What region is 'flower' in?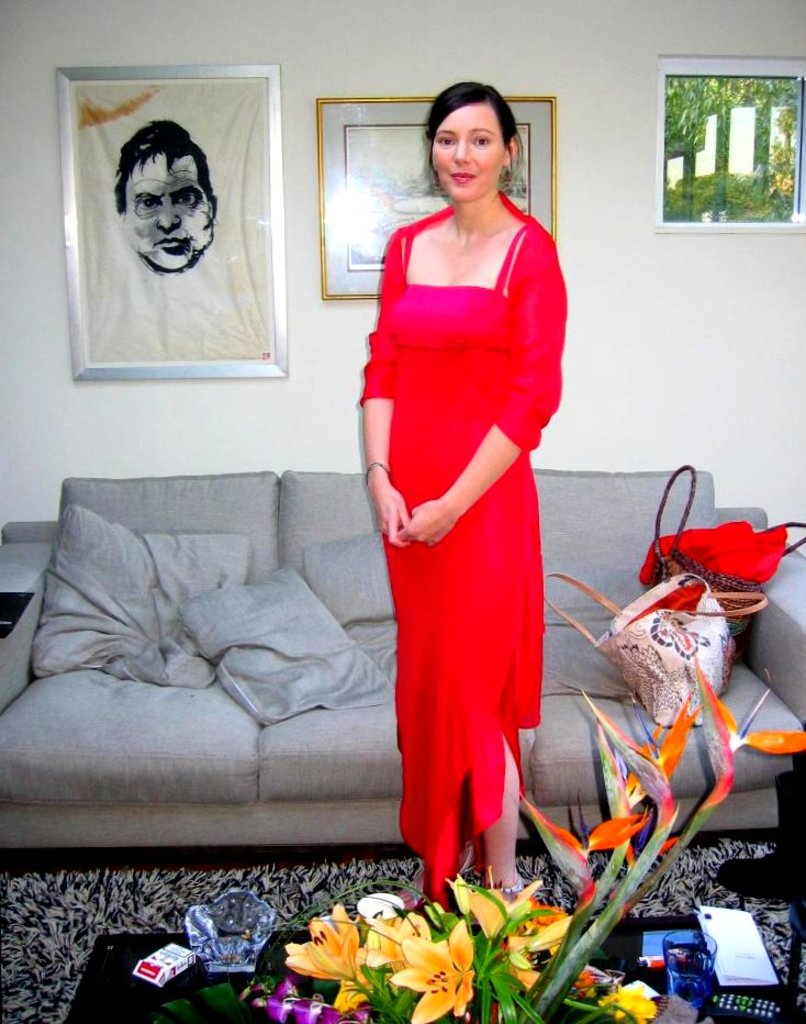
607/988/661/1023.
